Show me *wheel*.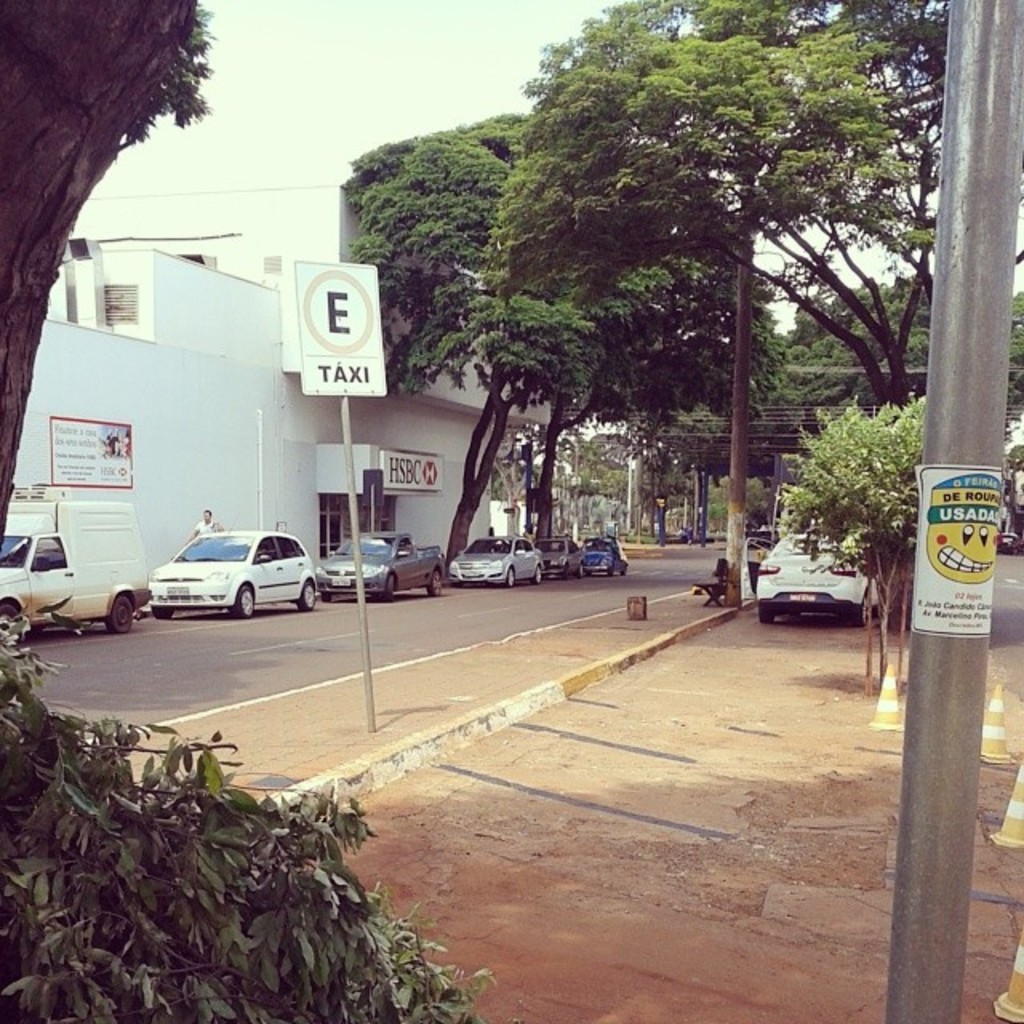
*wheel* is here: detection(384, 576, 395, 602).
